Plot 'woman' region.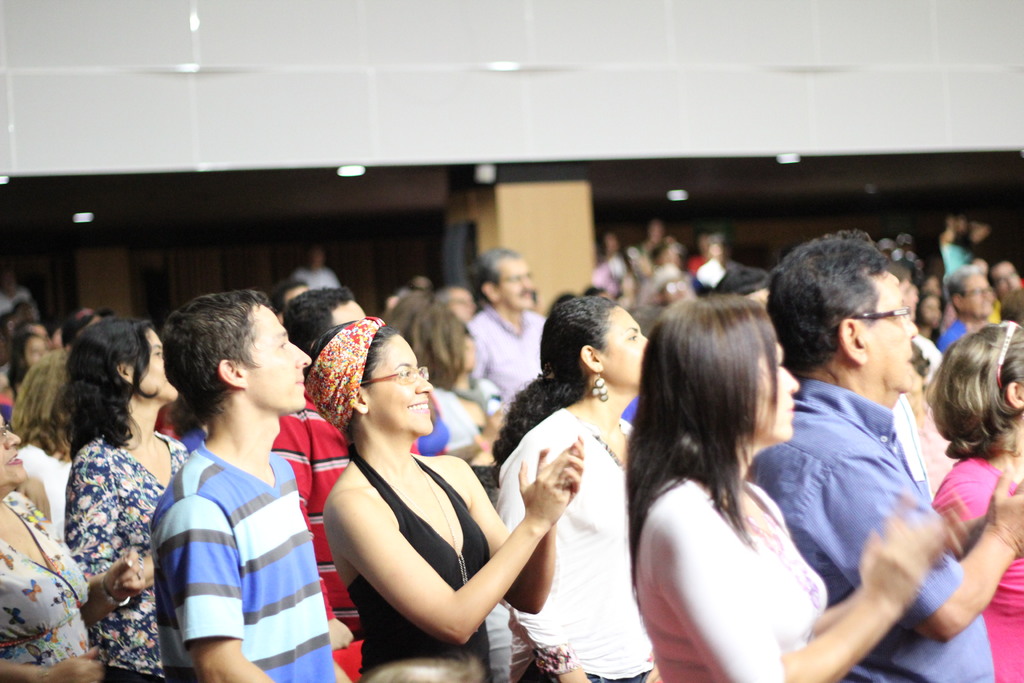
Plotted at BBox(0, 331, 51, 415).
